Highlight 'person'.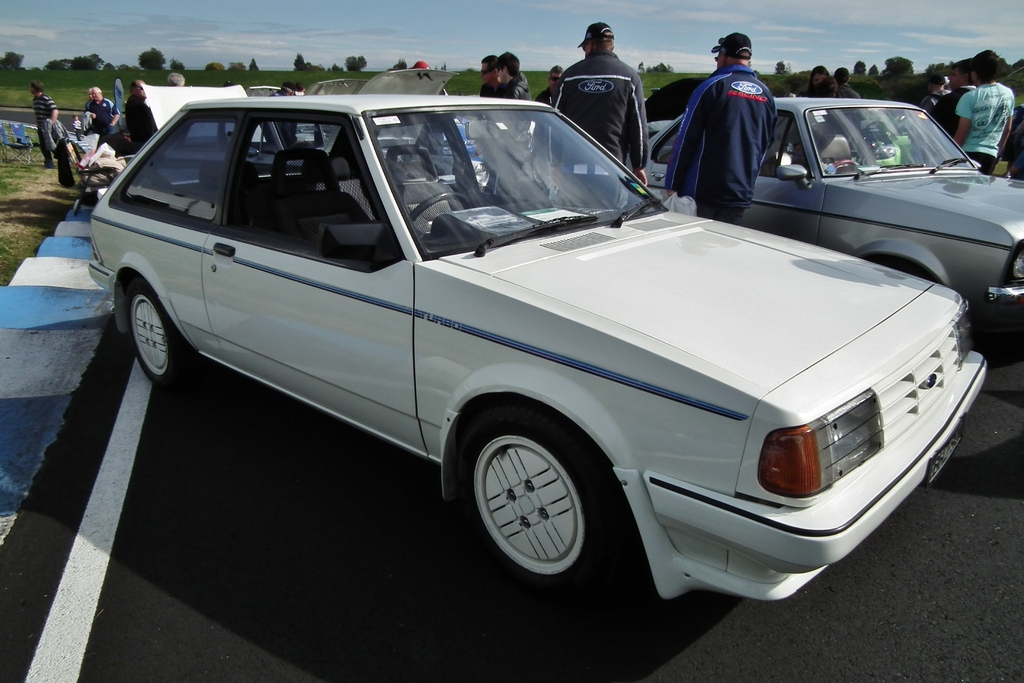
Highlighted region: x1=31, y1=82, x2=55, y2=162.
